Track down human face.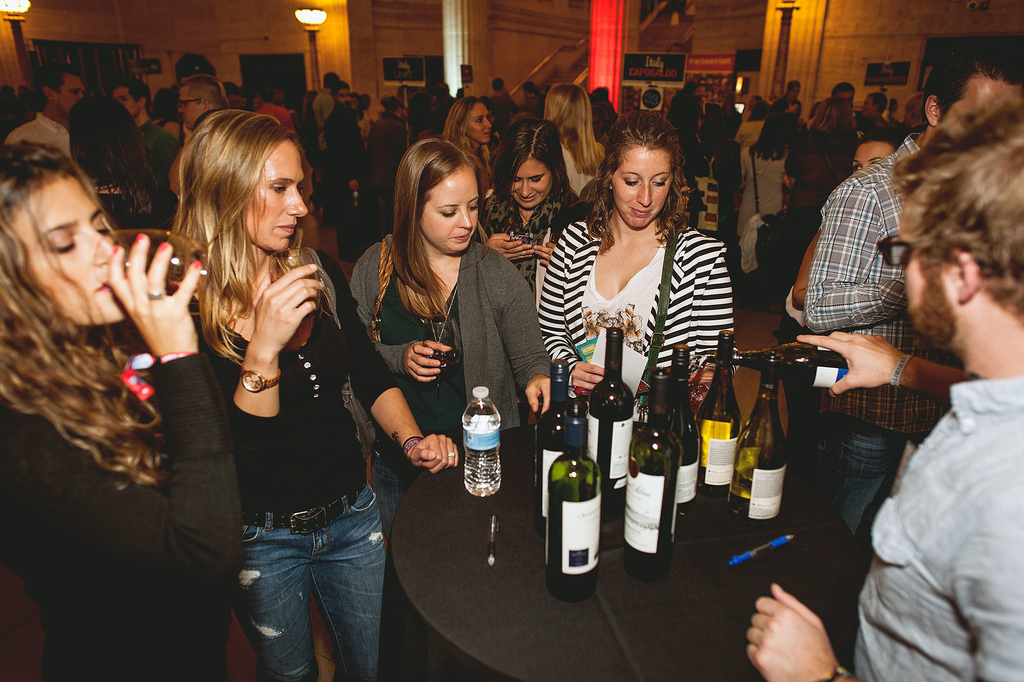
Tracked to box=[179, 83, 204, 124].
